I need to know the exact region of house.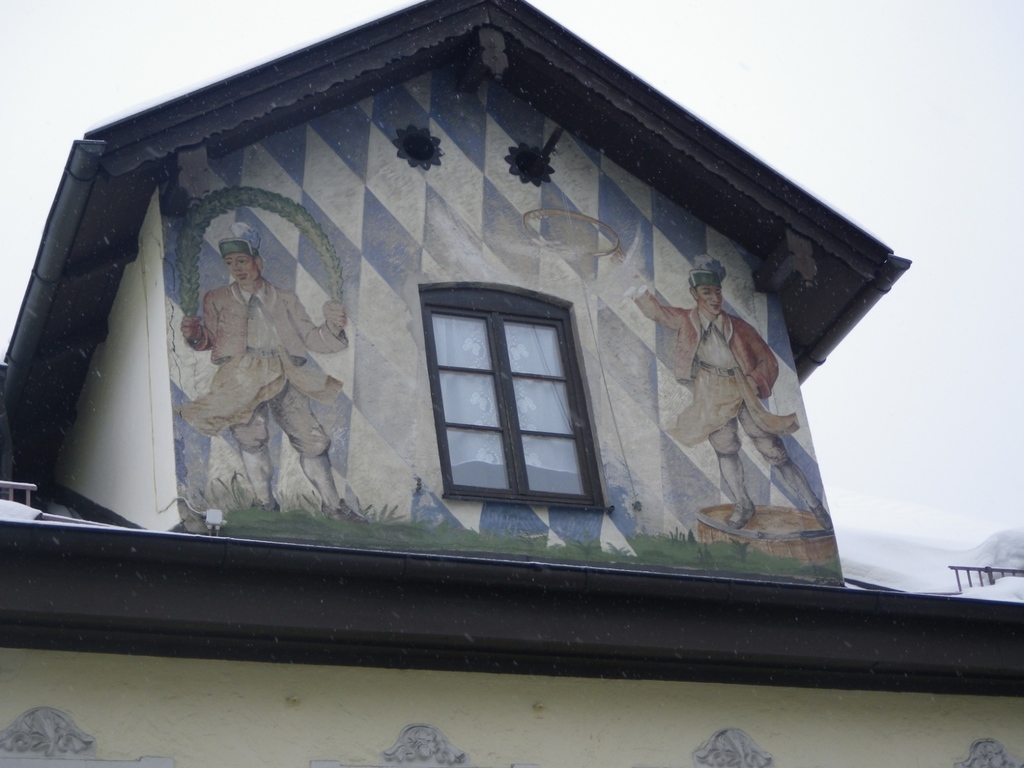
Region: Rect(0, 0, 1023, 767).
